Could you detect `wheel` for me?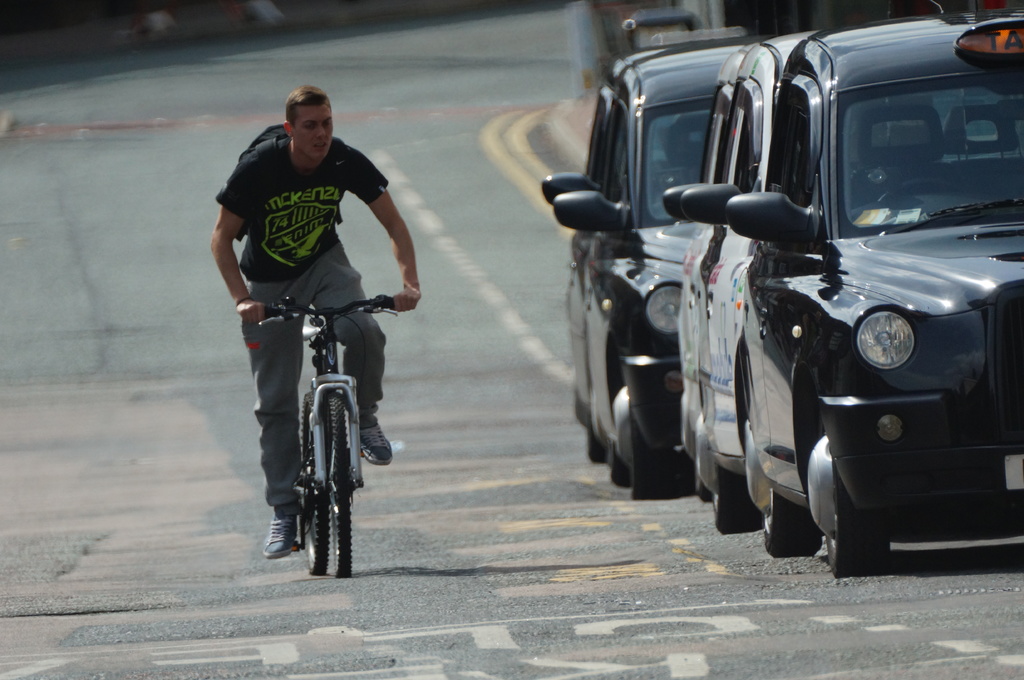
Detection result: x1=761, y1=480, x2=803, y2=558.
